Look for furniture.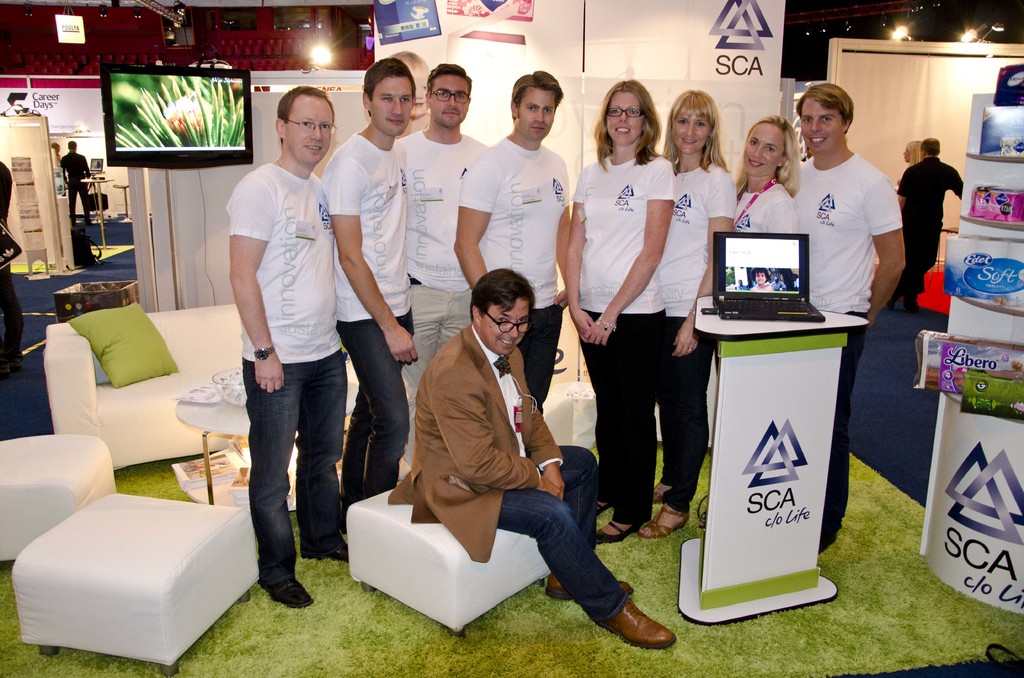
Found: <region>929, 226, 957, 287</region>.
